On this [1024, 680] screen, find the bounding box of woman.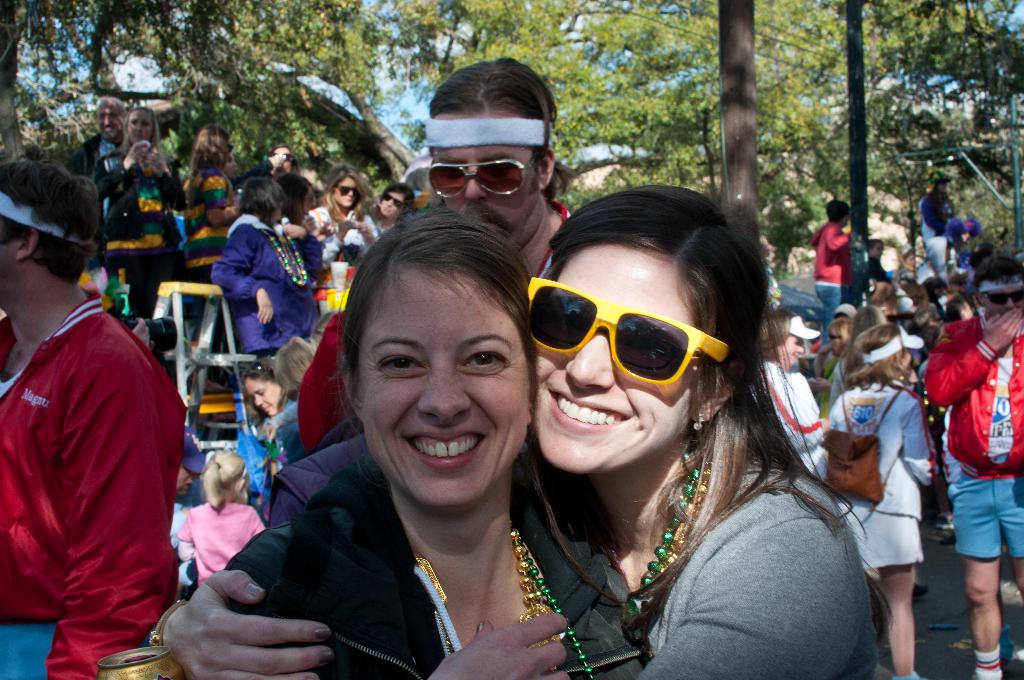
Bounding box: x1=181, y1=128, x2=245, y2=284.
